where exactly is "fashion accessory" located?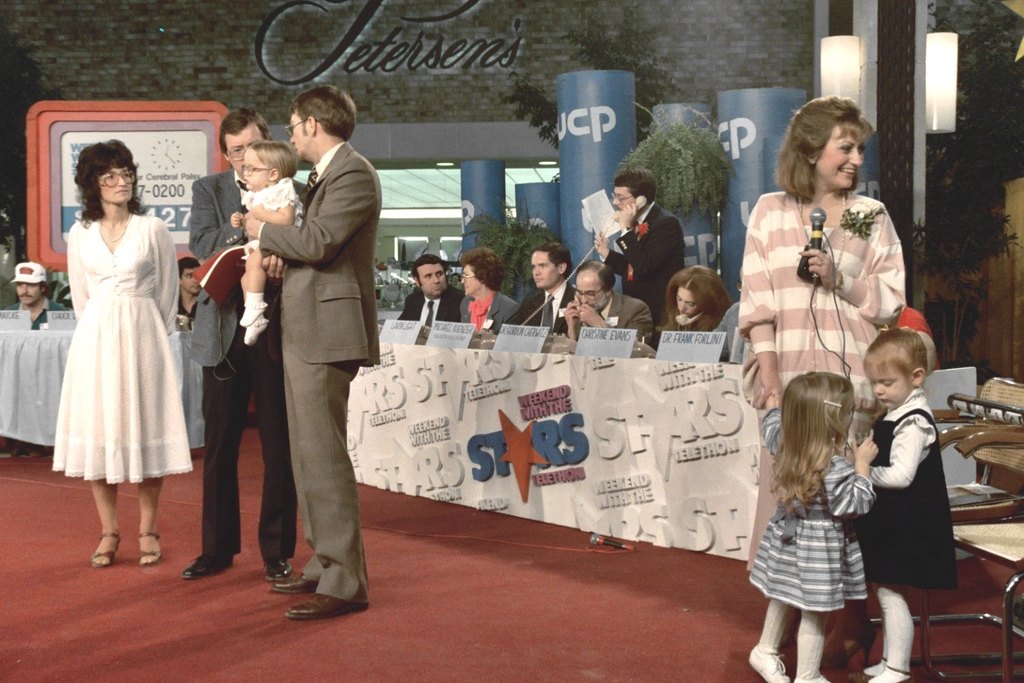
Its bounding box is <bbox>267, 572, 317, 591</bbox>.
